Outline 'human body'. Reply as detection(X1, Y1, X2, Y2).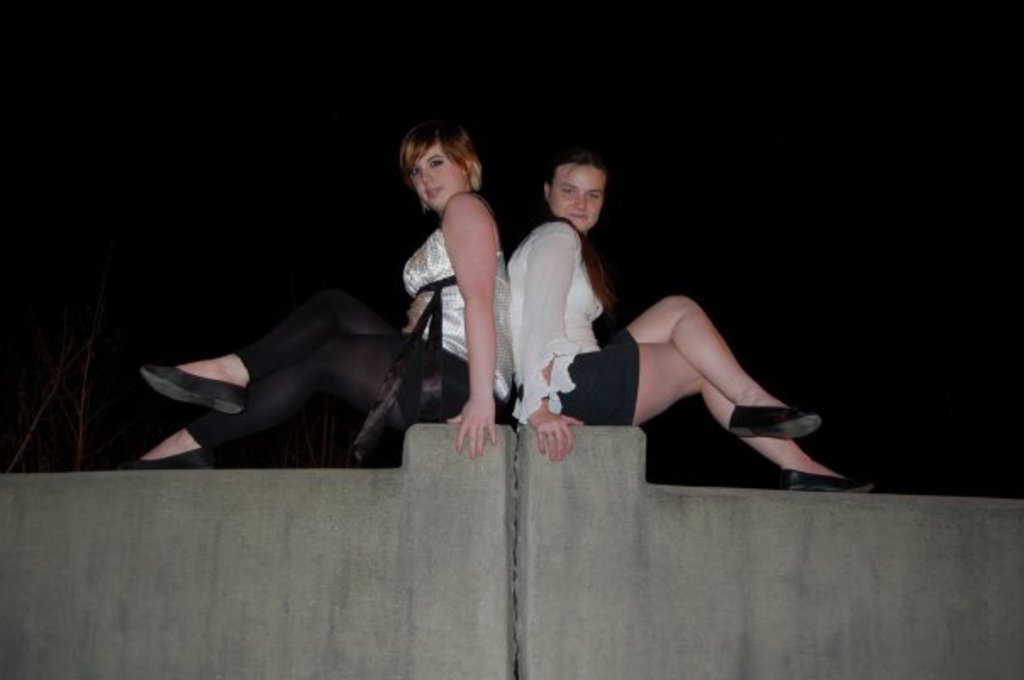
detection(509, 219, 878, 490).
